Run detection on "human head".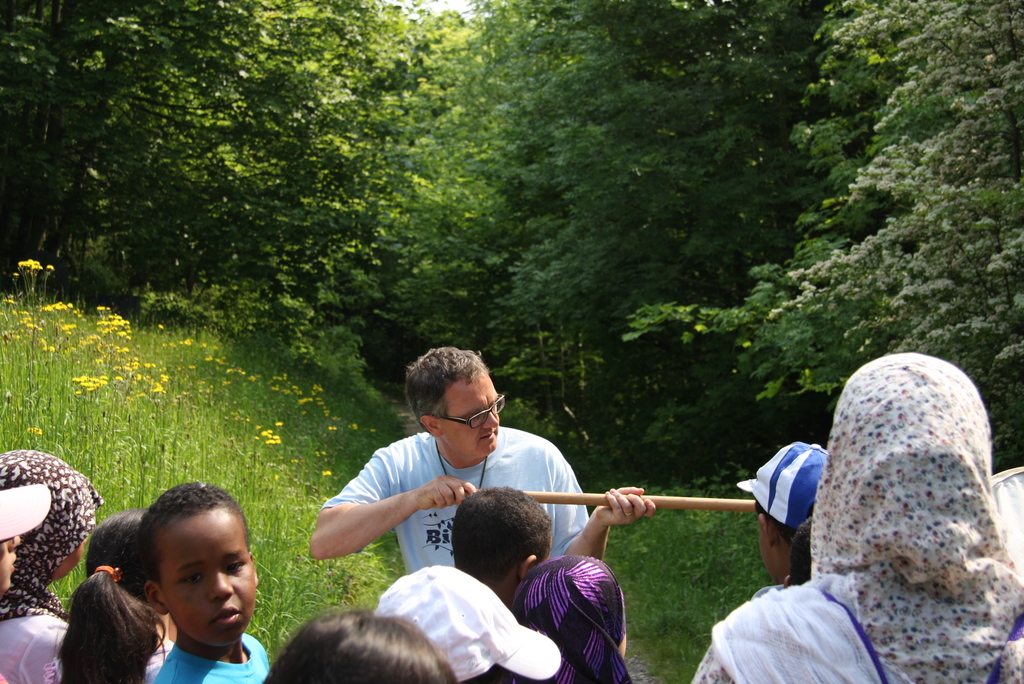
Result: x1=63, y1=507, x2=173, y2=683.
